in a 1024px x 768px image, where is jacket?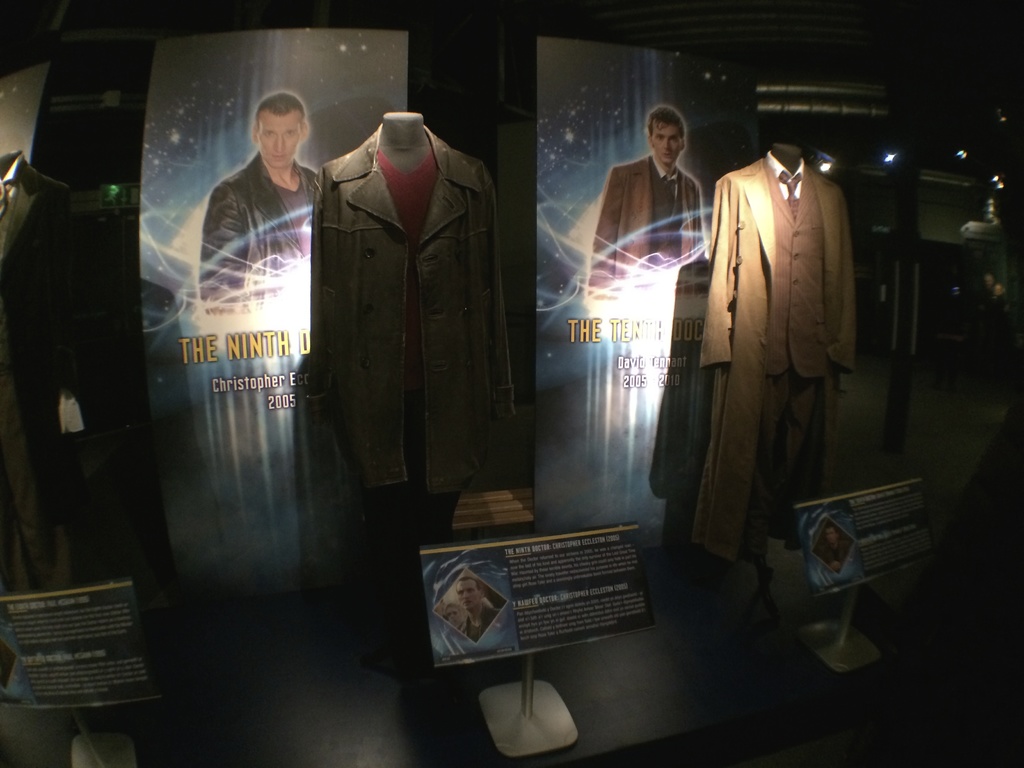
[left=310, top=125, right=516, bottom=497].
